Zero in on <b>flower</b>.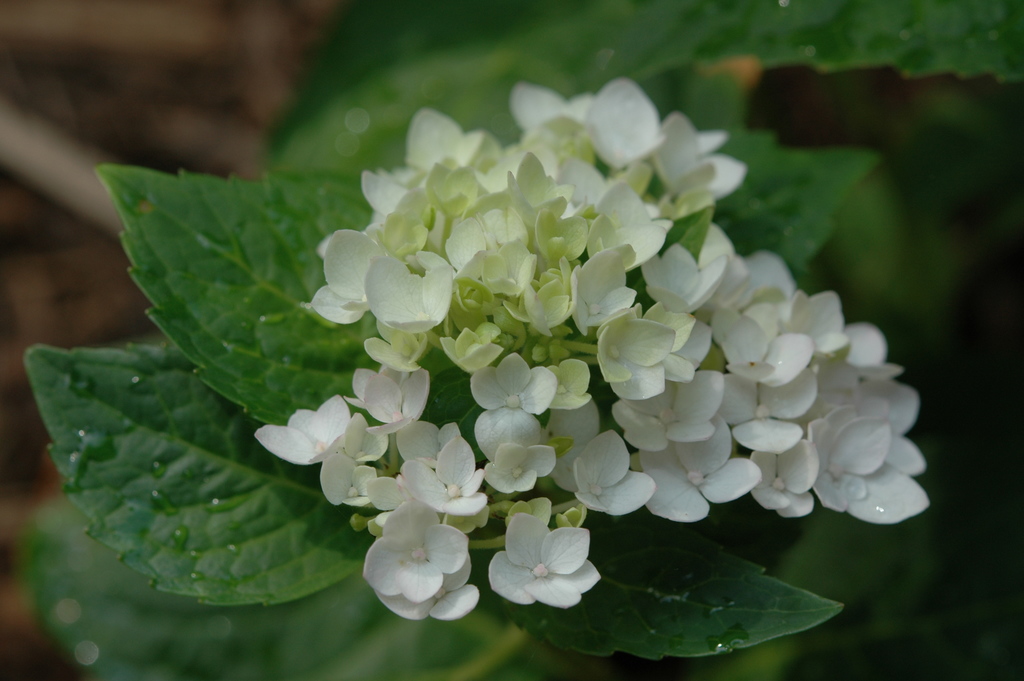
Zeroed in: (x1=481, y1=511, x2=607, y2=607).
